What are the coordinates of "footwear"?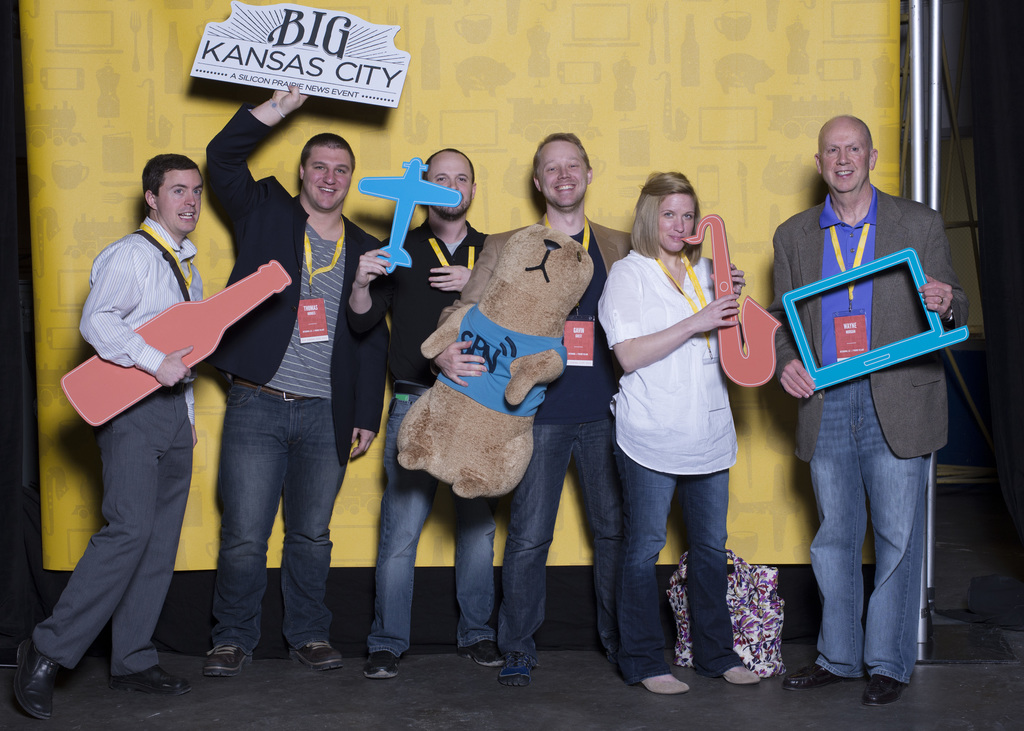
106/664/193/702.
